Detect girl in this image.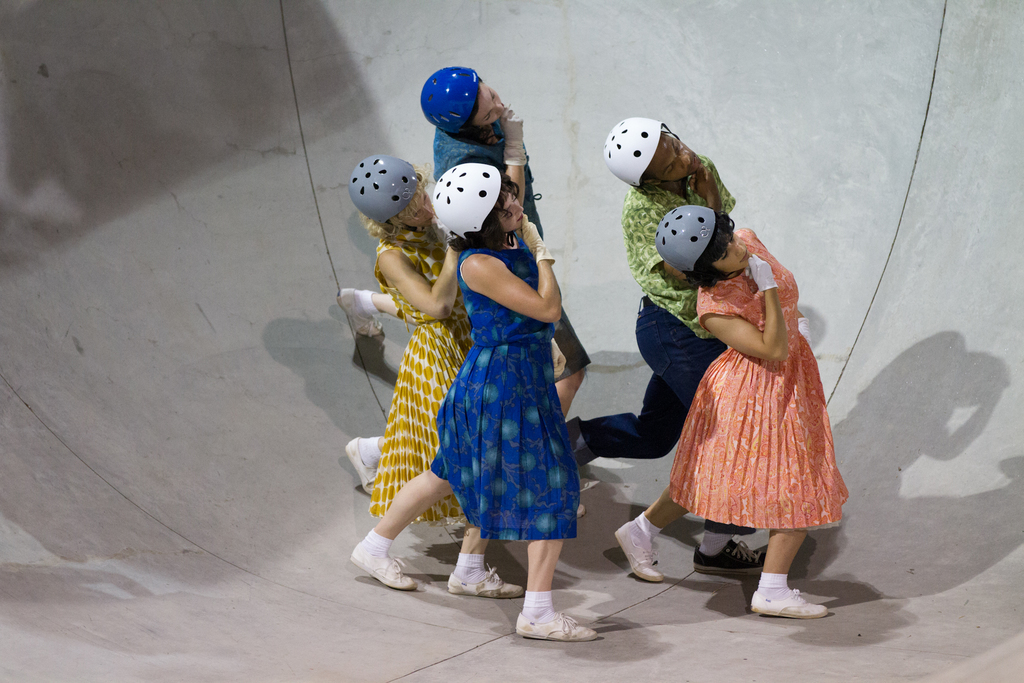
Detection: 332:69:590:521.
